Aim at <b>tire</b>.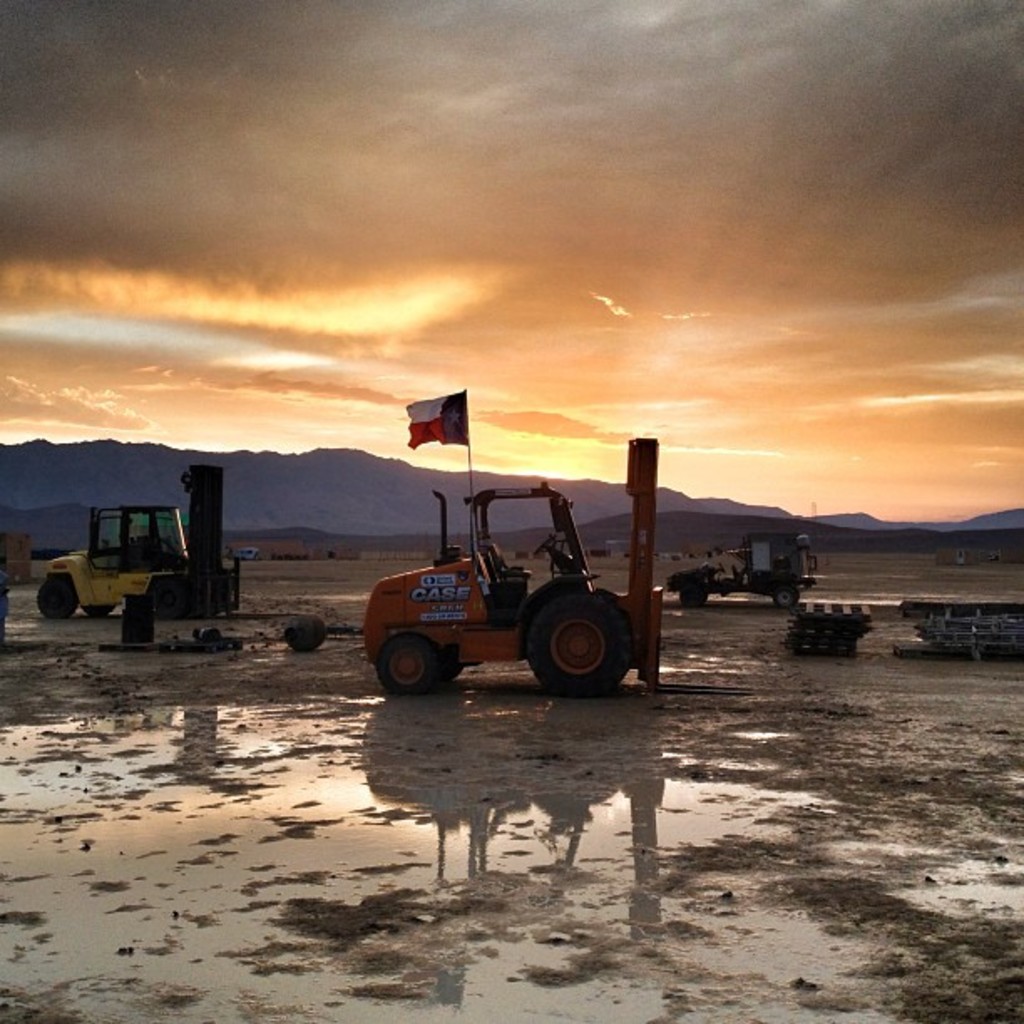
Aimed at <box>378,636,435,693</box>.
